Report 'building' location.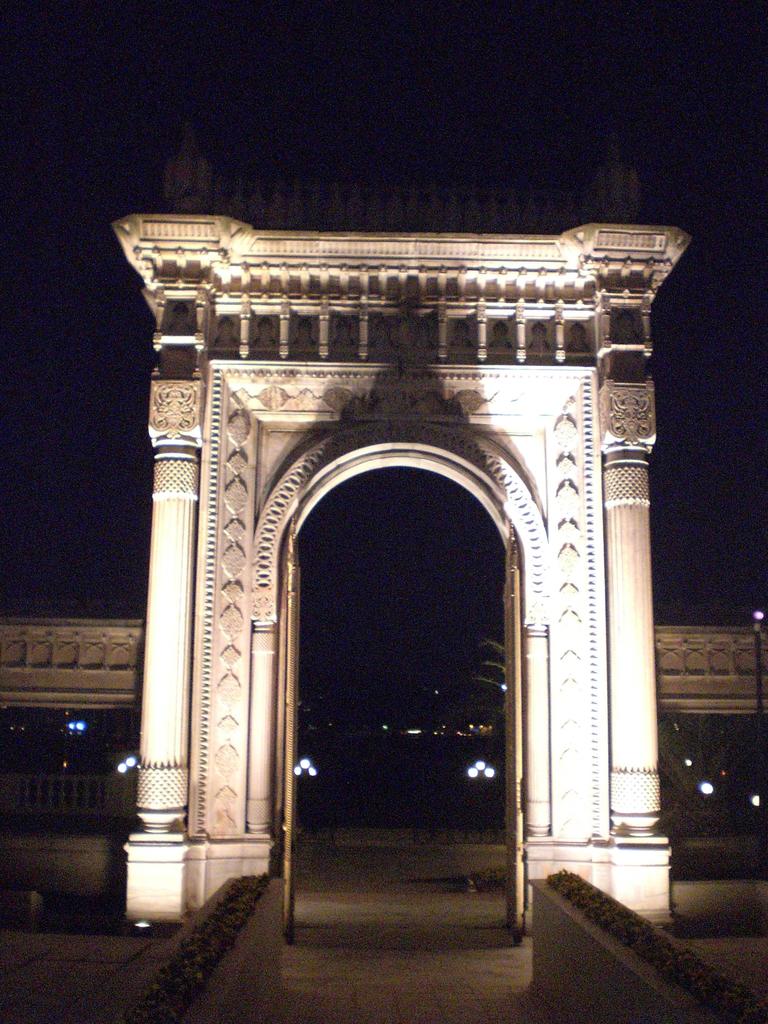
Report: x1=116, y1=137, x2=676, y2=934.
